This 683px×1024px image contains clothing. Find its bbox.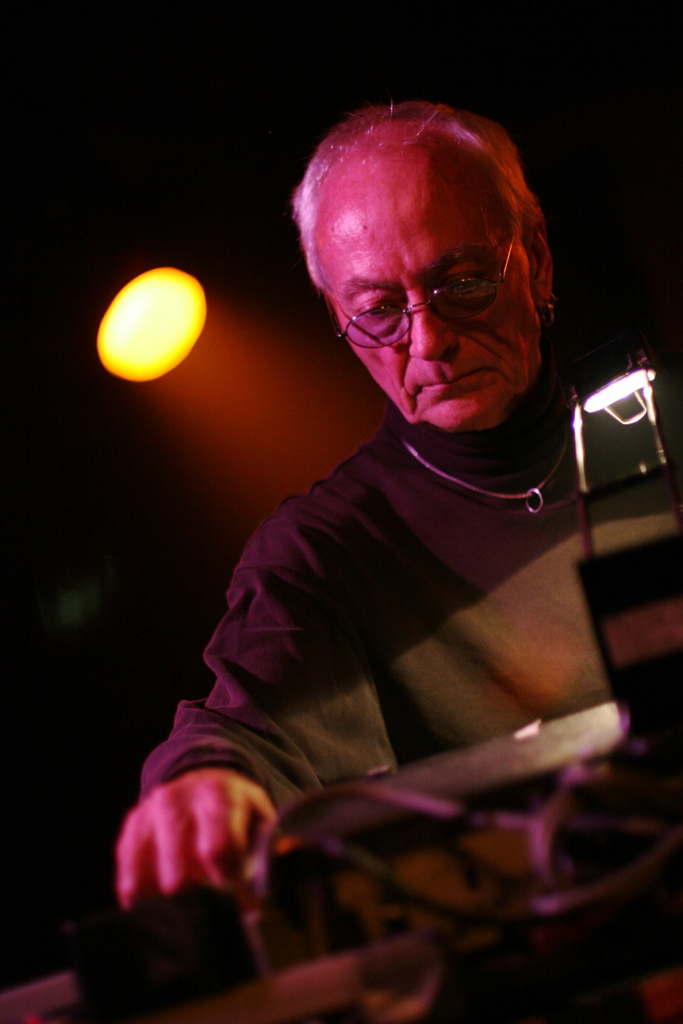
Rect(145, 215, 619, 995).
